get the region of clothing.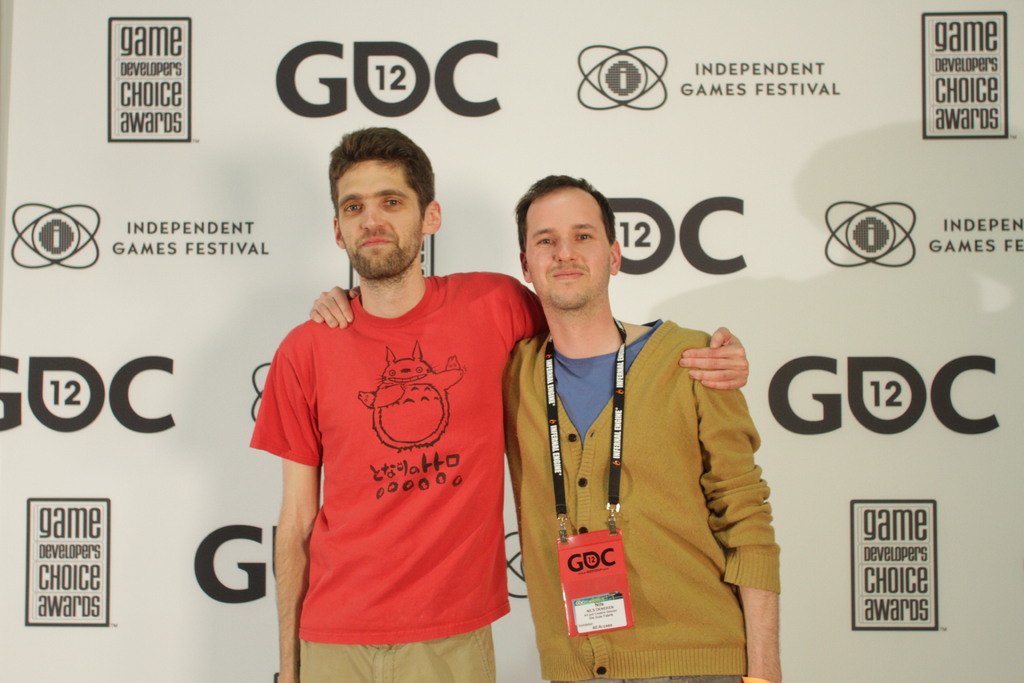
[left=254, top=249, right=532, bottom=654].
